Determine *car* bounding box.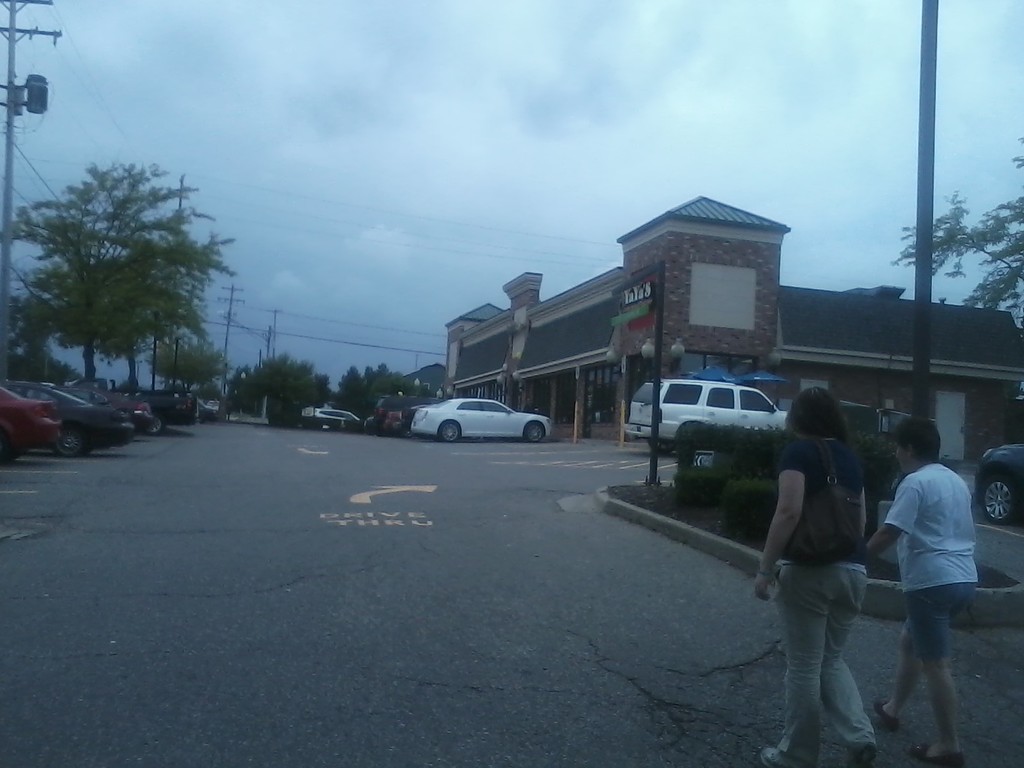
Determined: <region>18, 388, 142, 457</region>.
